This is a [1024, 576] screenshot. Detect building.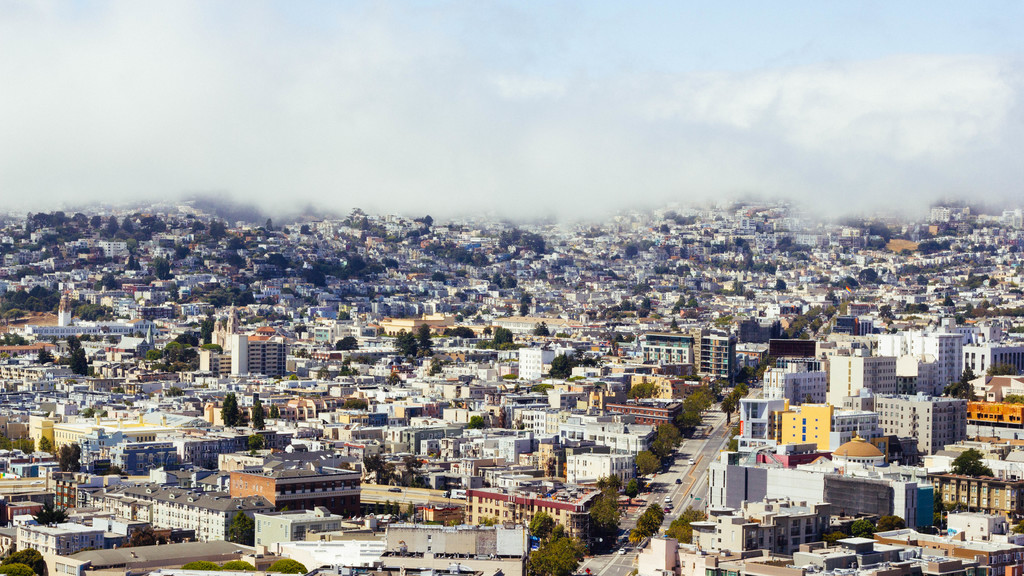
{"x1": 942, "y1": 289, "x2": 986, "y2": 309}.
